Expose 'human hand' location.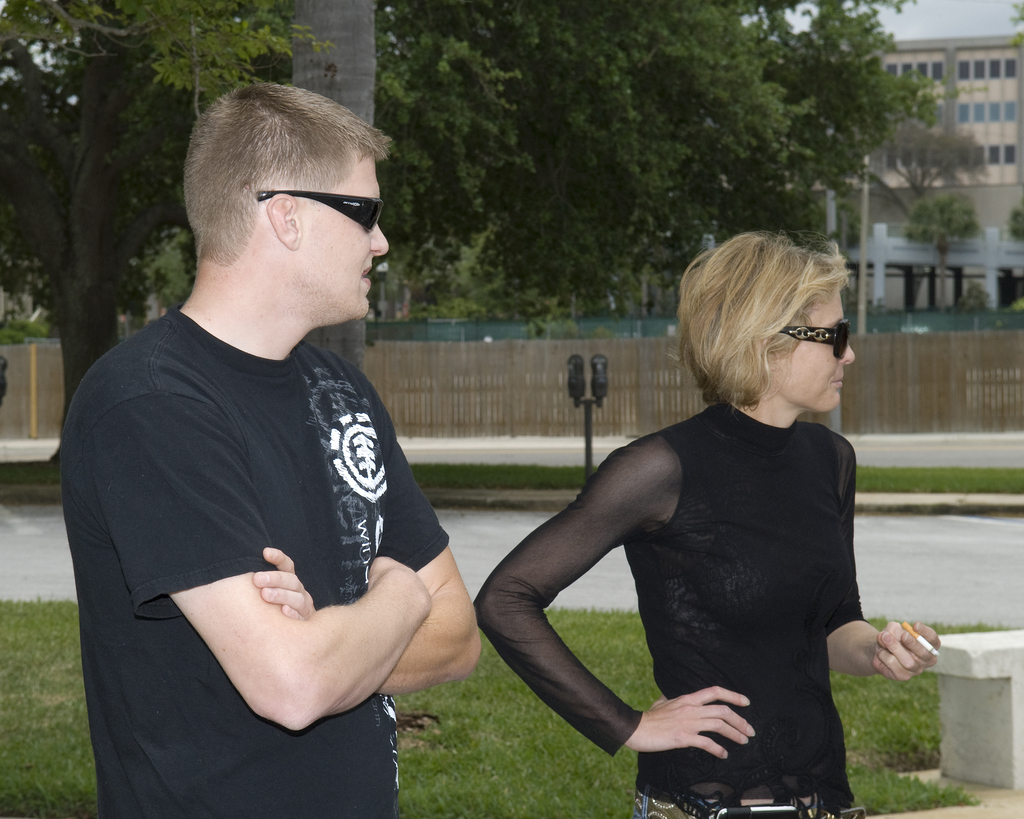
Exposed at locate(251, 544, 317, 622).
